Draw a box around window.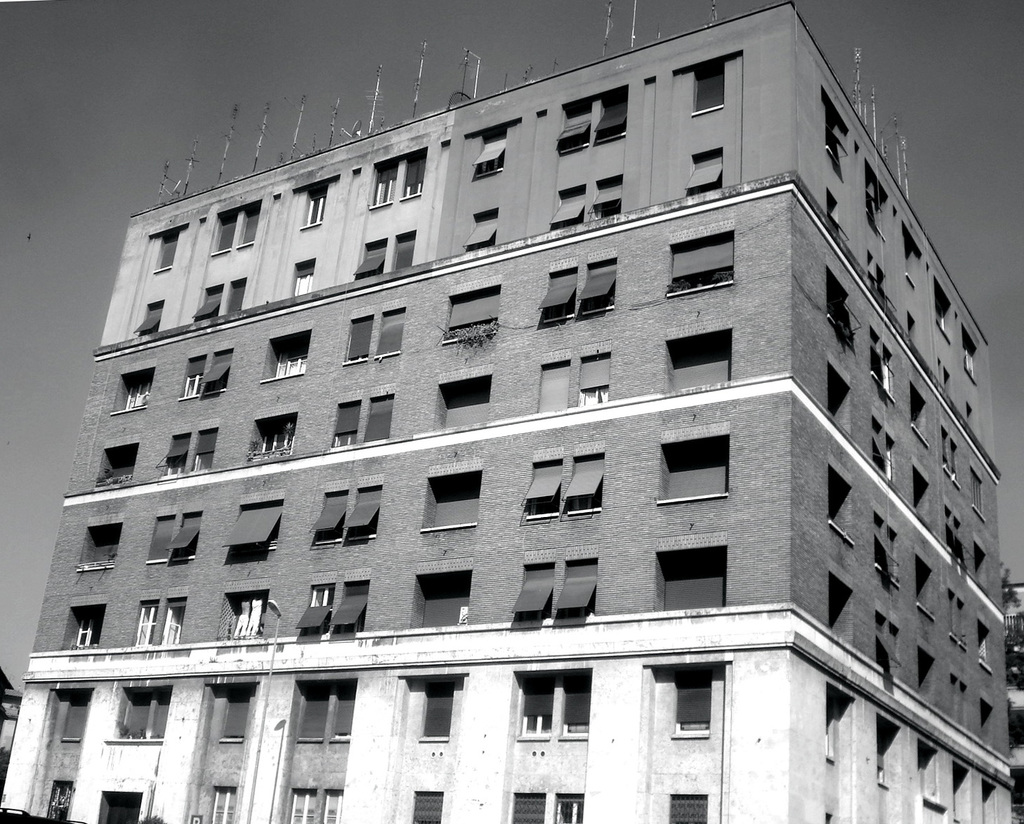
Rect(428, 581, 467, 624).
